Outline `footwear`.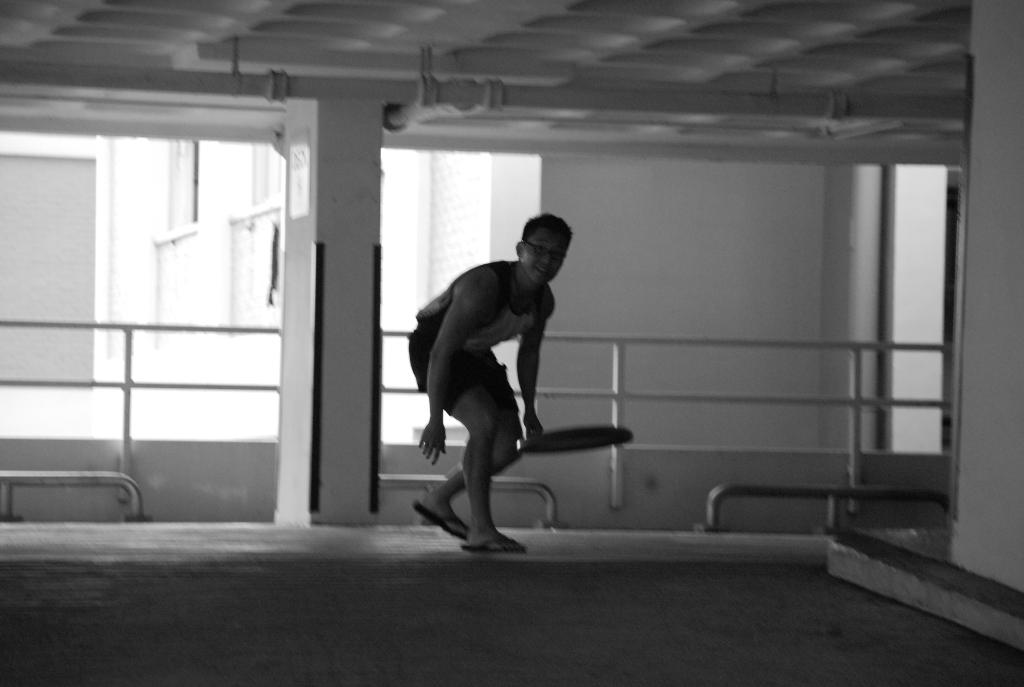
Outline: region(412, 504, 473, 548).
